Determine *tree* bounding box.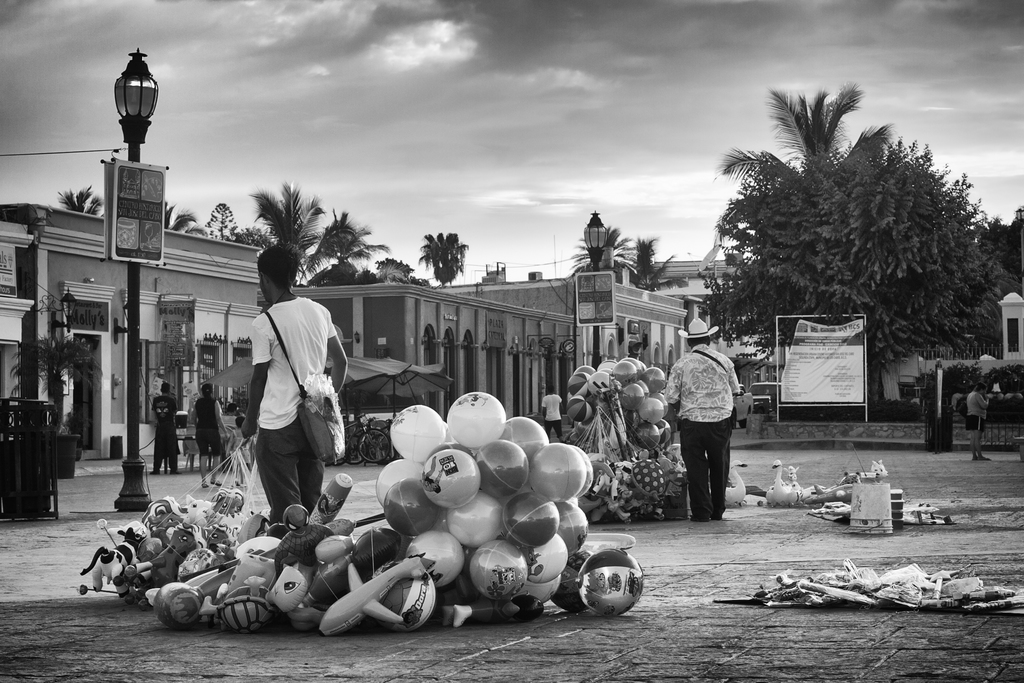
Determined: l=199, t=198, r=243, b=242.
